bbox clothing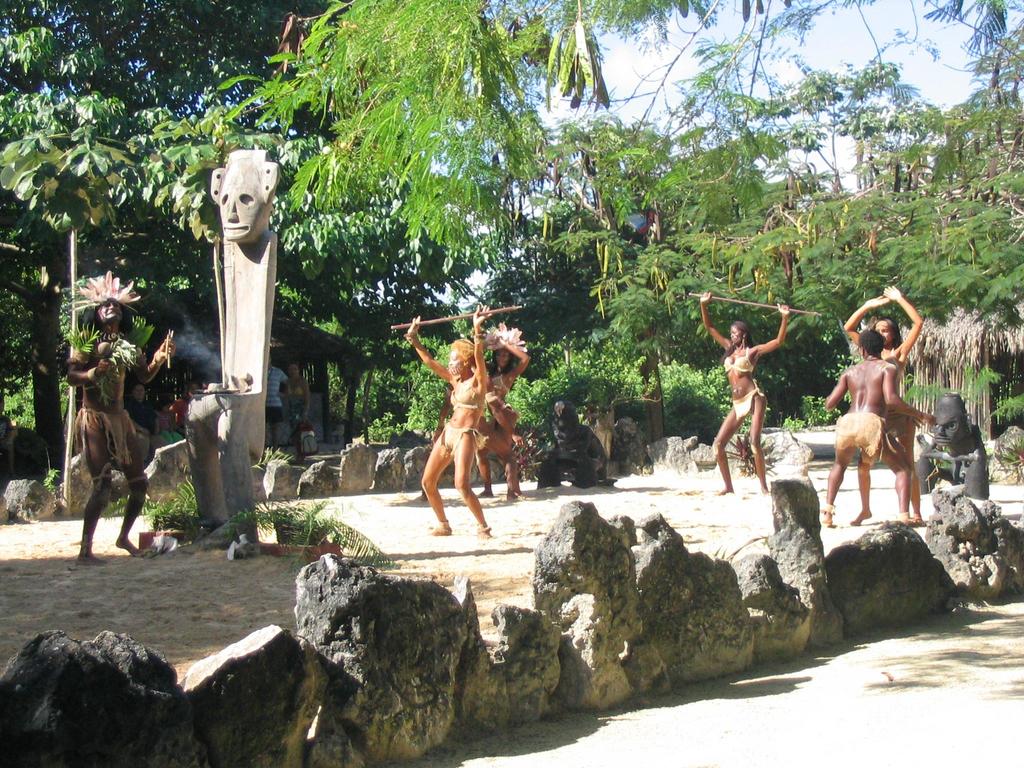
bbox=(159, 406, 182, 450)
